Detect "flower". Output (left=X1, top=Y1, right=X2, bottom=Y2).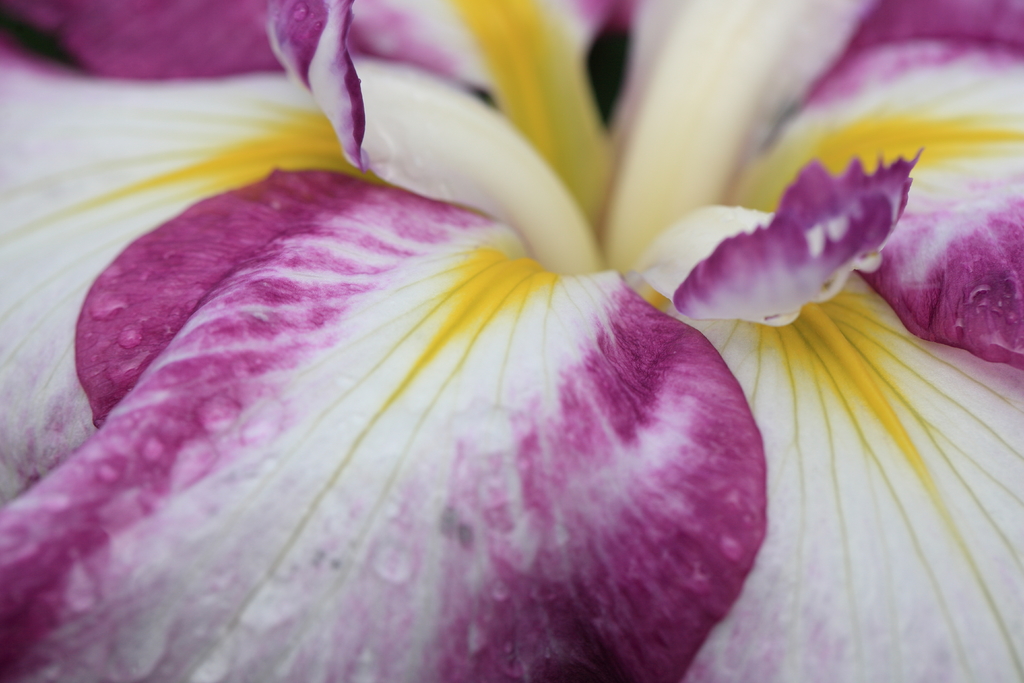
(left=0, top=0, right=1023, bottom=682).
